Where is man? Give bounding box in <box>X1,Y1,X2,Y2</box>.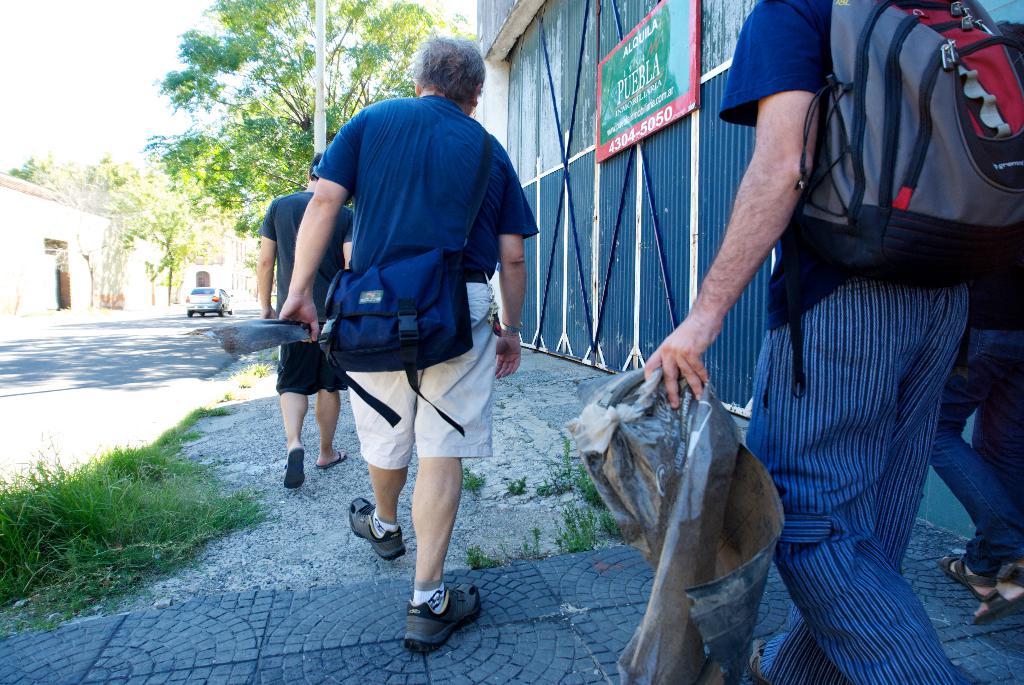
<box>255,151,350,485</box>.
